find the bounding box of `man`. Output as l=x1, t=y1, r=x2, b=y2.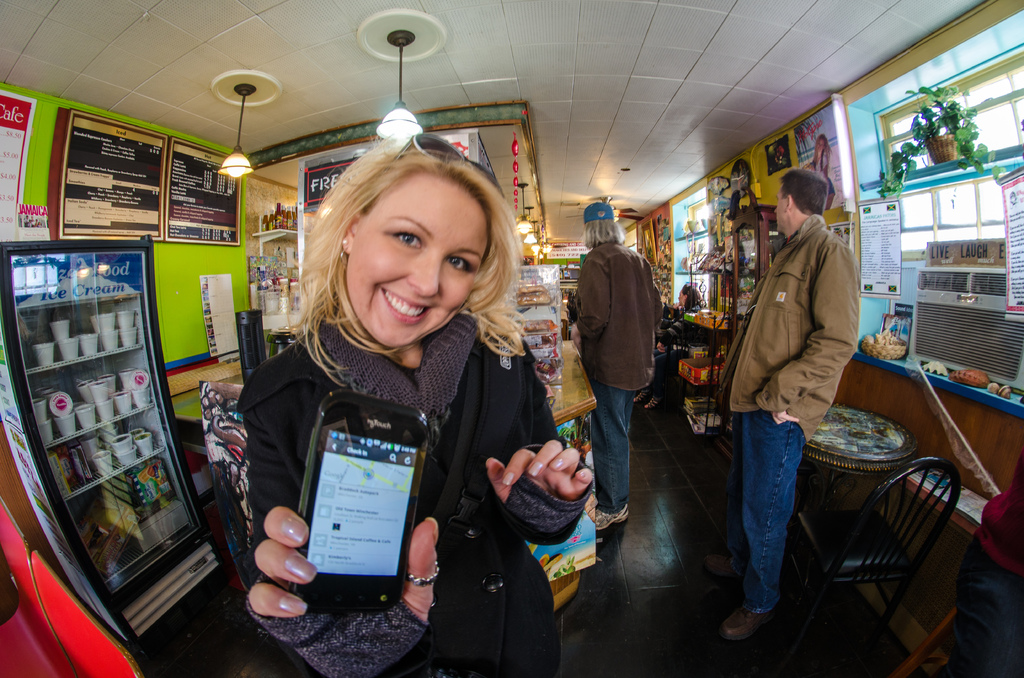
l=566, t=200, r=661, b=540.
